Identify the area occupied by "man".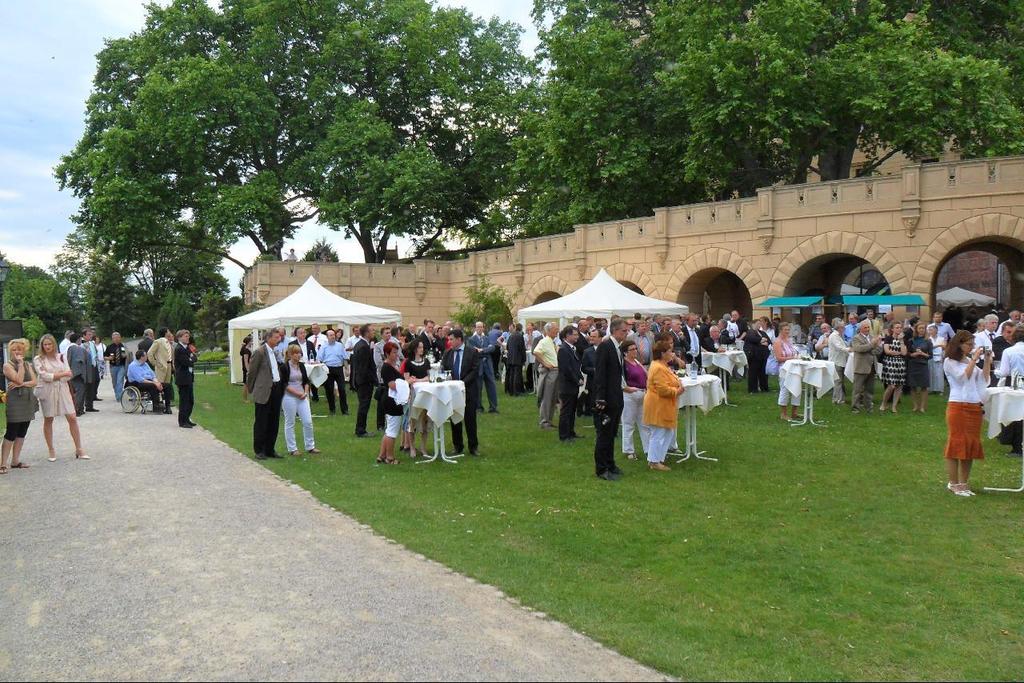
Area: box(829, 321, 850, 401).
